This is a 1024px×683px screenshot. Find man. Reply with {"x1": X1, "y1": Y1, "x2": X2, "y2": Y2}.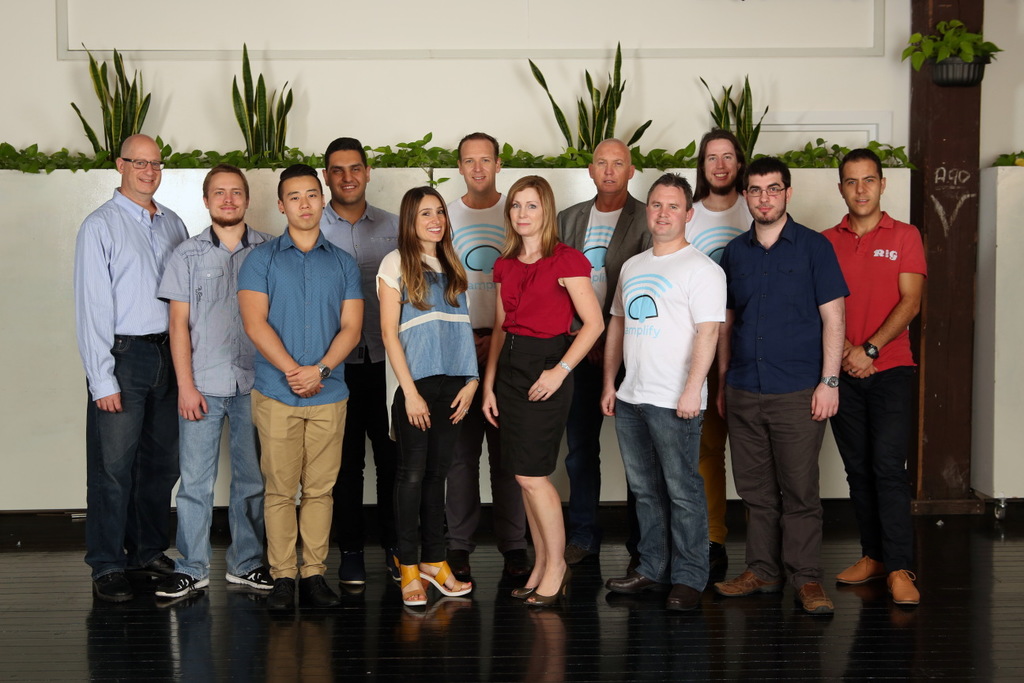
{"x1": 156, "y1": 166, "x2": 277, "y2": 597}.
